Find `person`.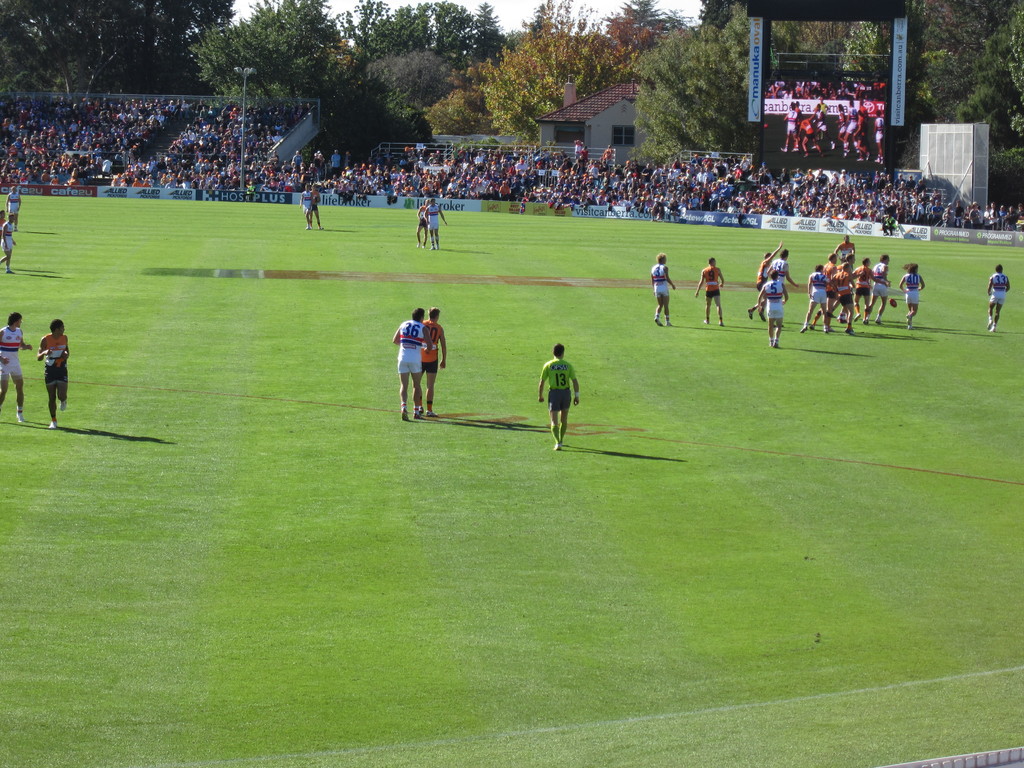
box=[0, 210, 3, 232].
